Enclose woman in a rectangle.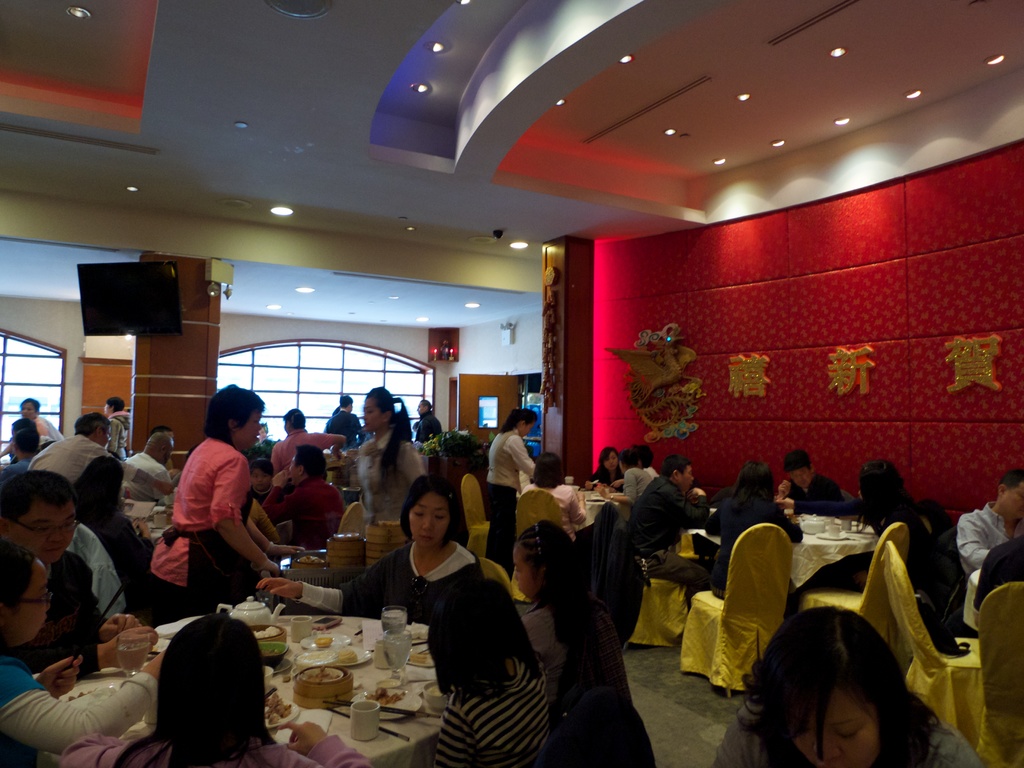
725/598/954/767.
